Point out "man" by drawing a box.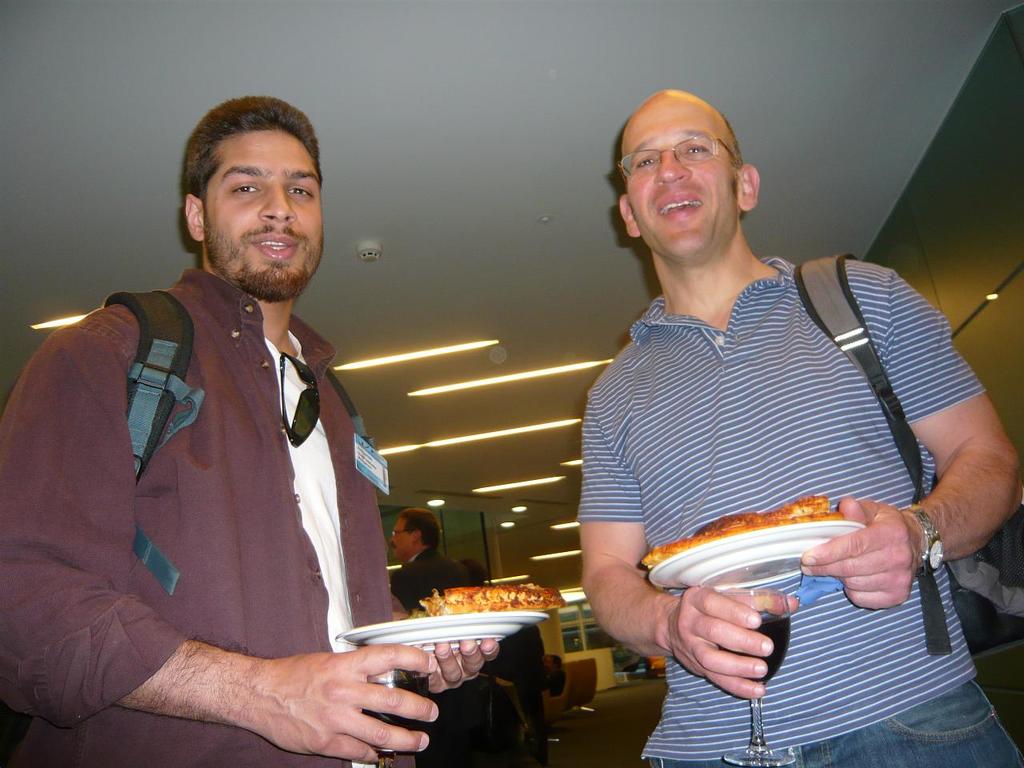
bbox(387, 507, 466, 767).
